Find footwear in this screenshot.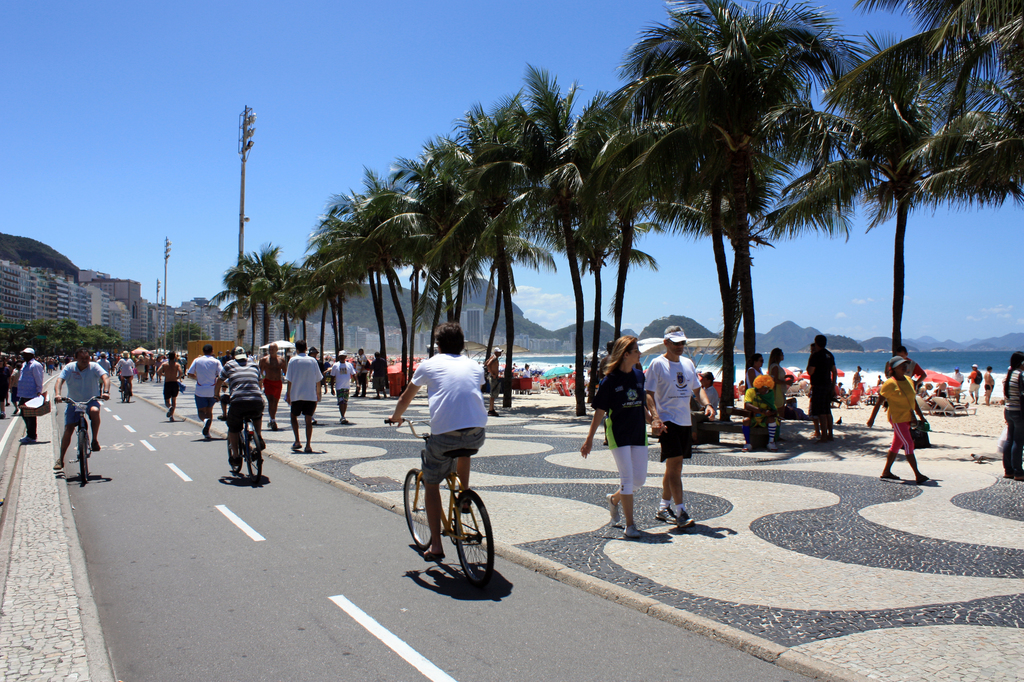
The bounding box for footwear is crop(9, 408, 18, 416).
